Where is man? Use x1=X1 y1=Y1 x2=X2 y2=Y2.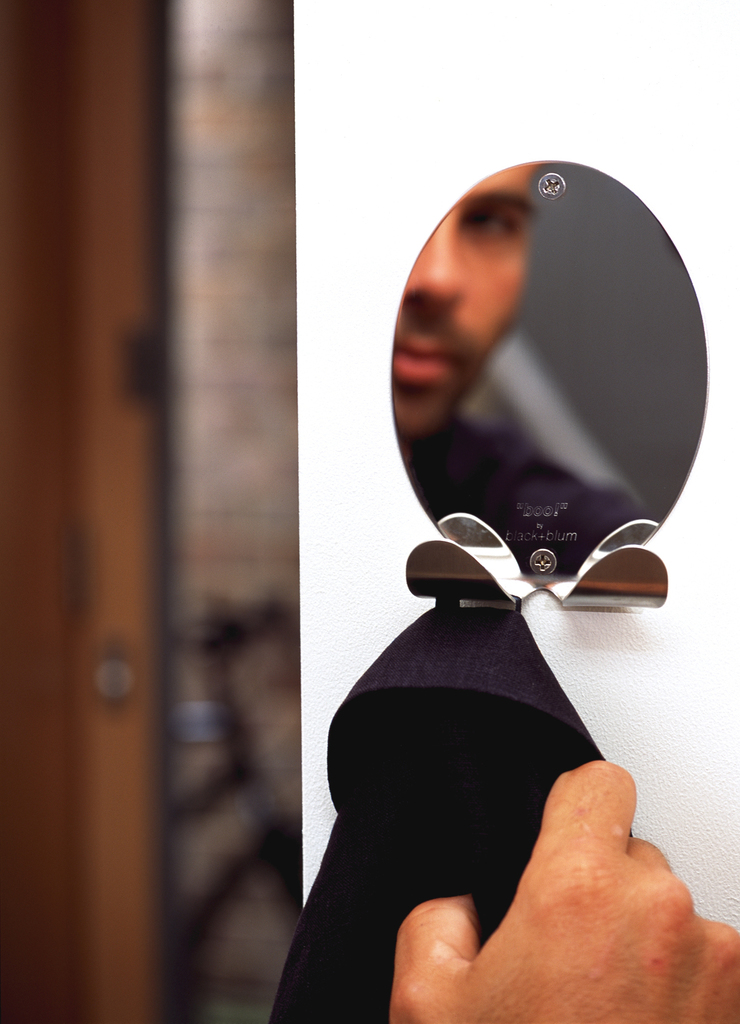
x1=190 y1=68 x2=579 y2=999.
